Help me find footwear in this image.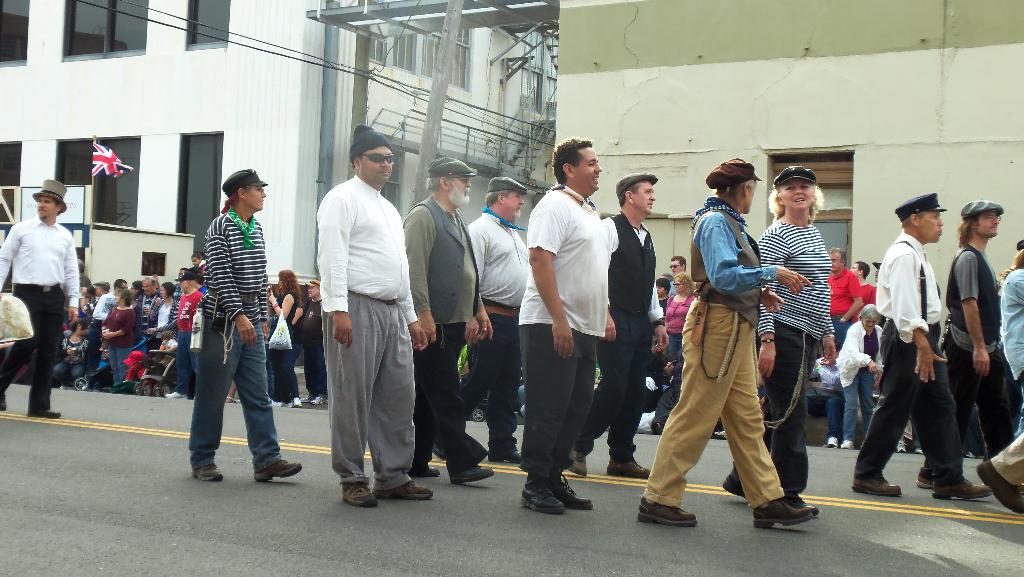
Found it: <box>292,396,302,409</box>.
